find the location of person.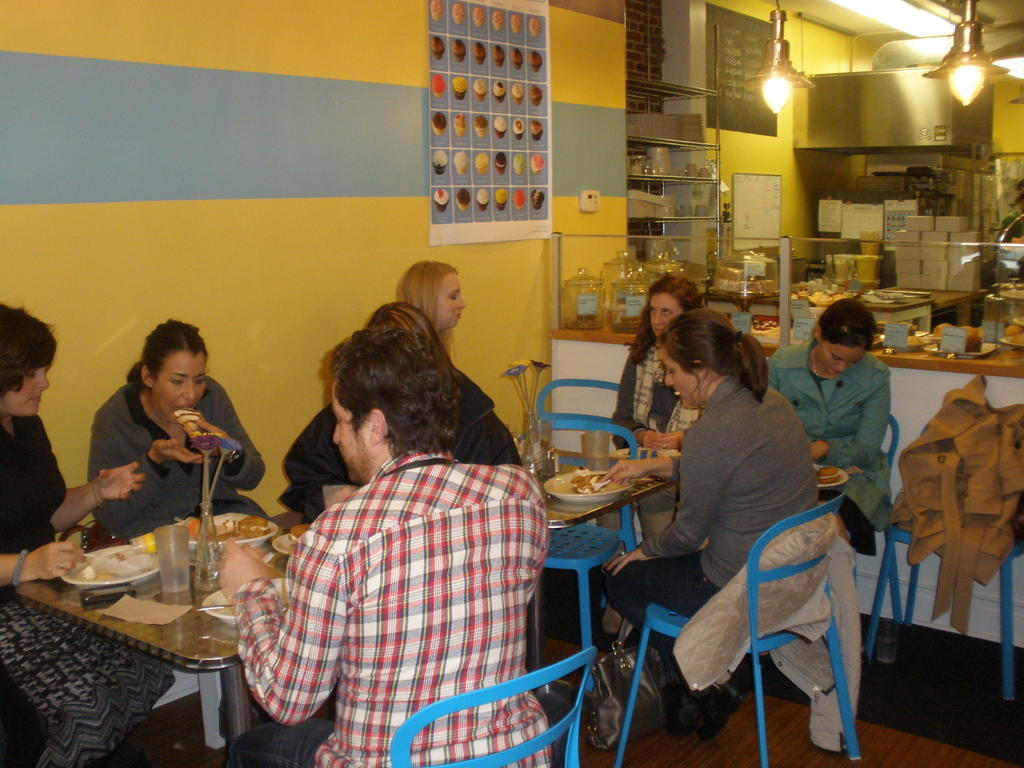
Location: pyautogui.locateOnScreen(600, 276, 703, 650).
